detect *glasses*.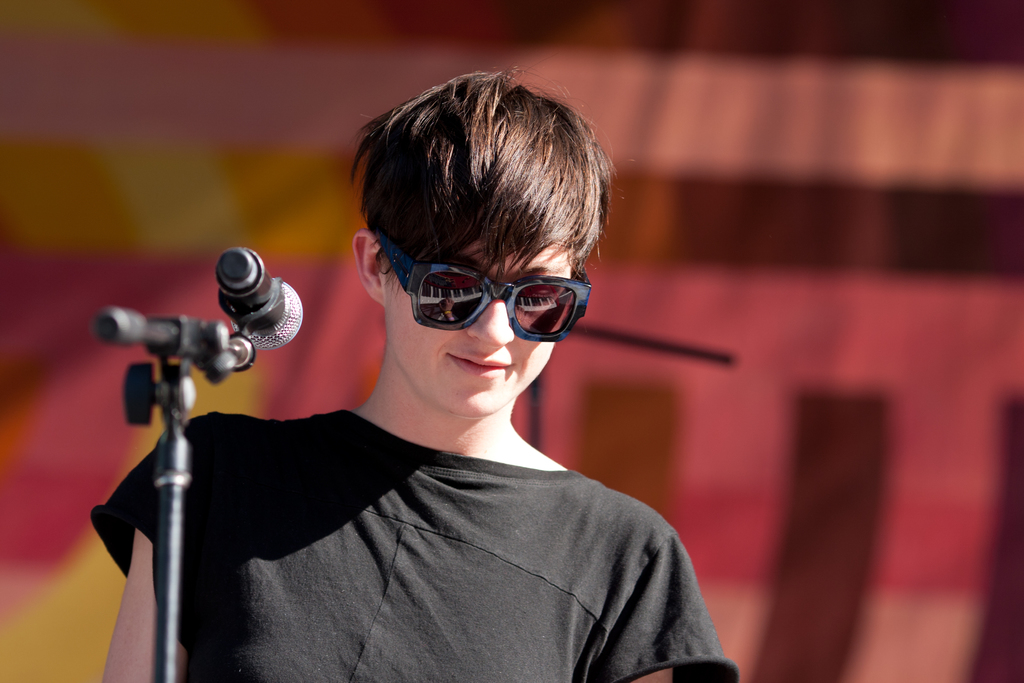
Detected at box(383, 252, 611, 346).
